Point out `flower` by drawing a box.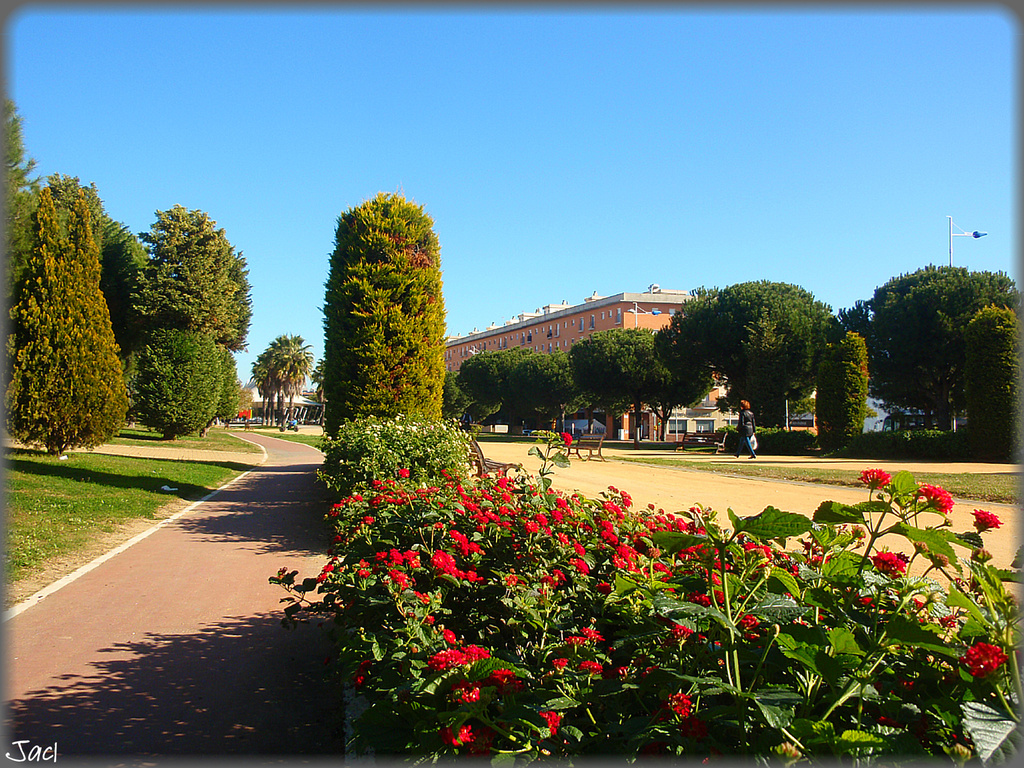
crop(970, 508, 1004, 535).
